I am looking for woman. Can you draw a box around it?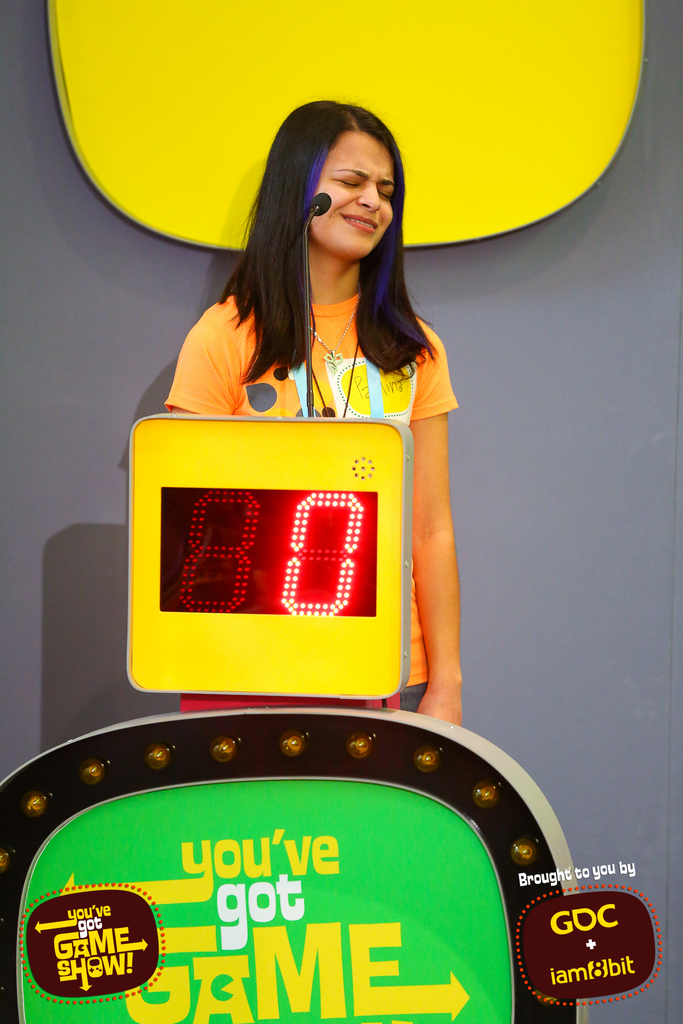
Sure, the bounding box is pyautogui.locateOnScreen(133, 105, 498, 765).
